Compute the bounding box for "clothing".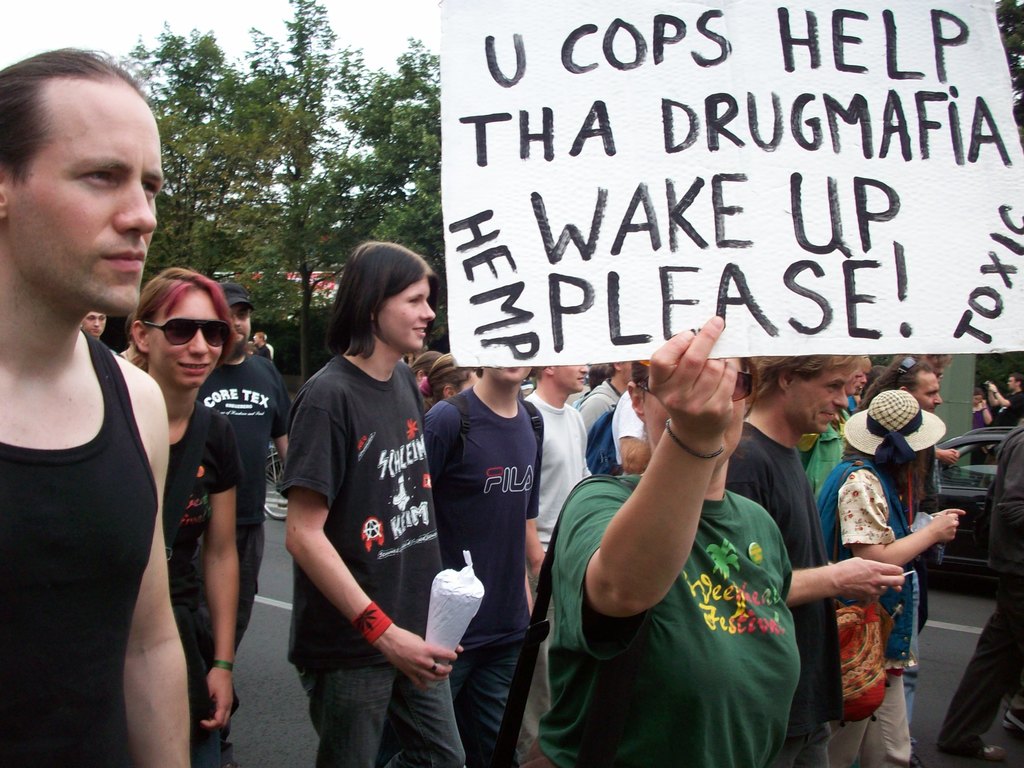
select_region(275, 317, 451, 724).
